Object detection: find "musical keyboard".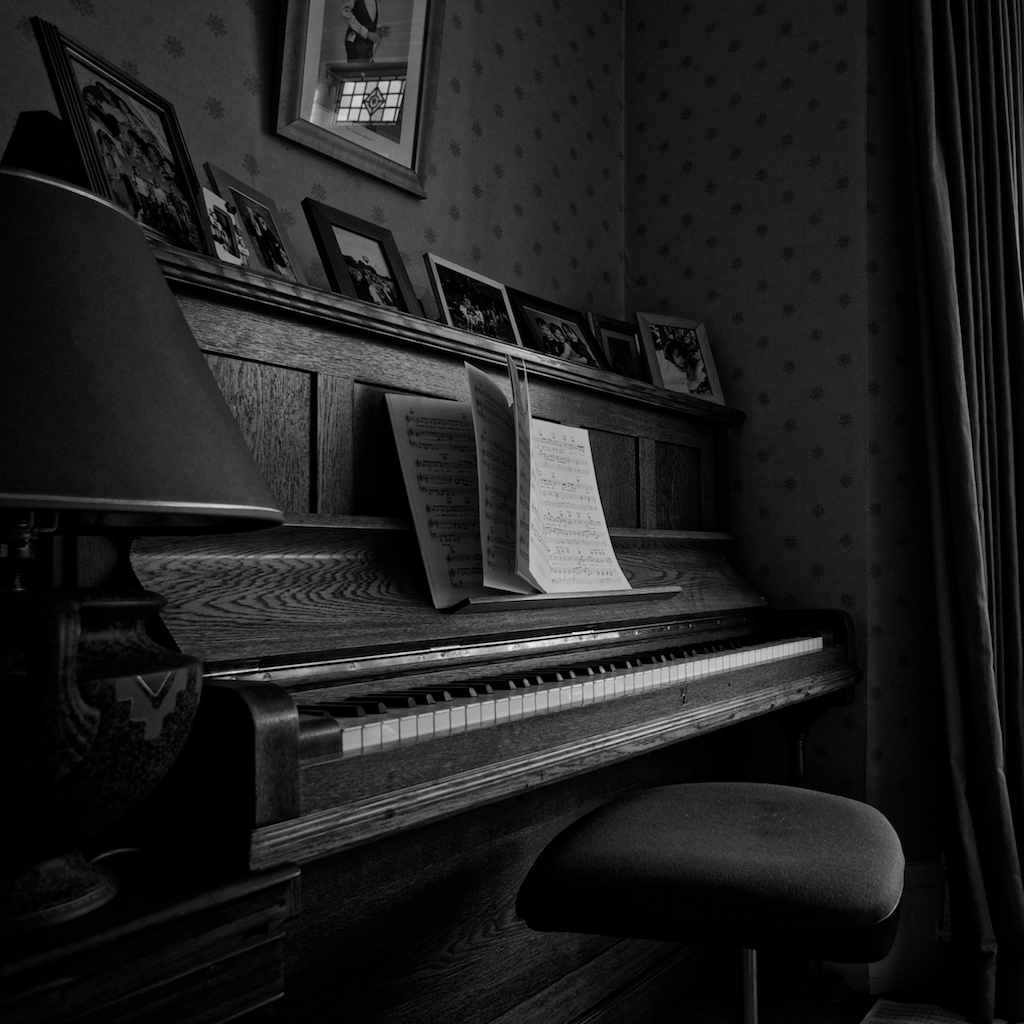
[x1=60, y1=478, x2=860, y2=868].
